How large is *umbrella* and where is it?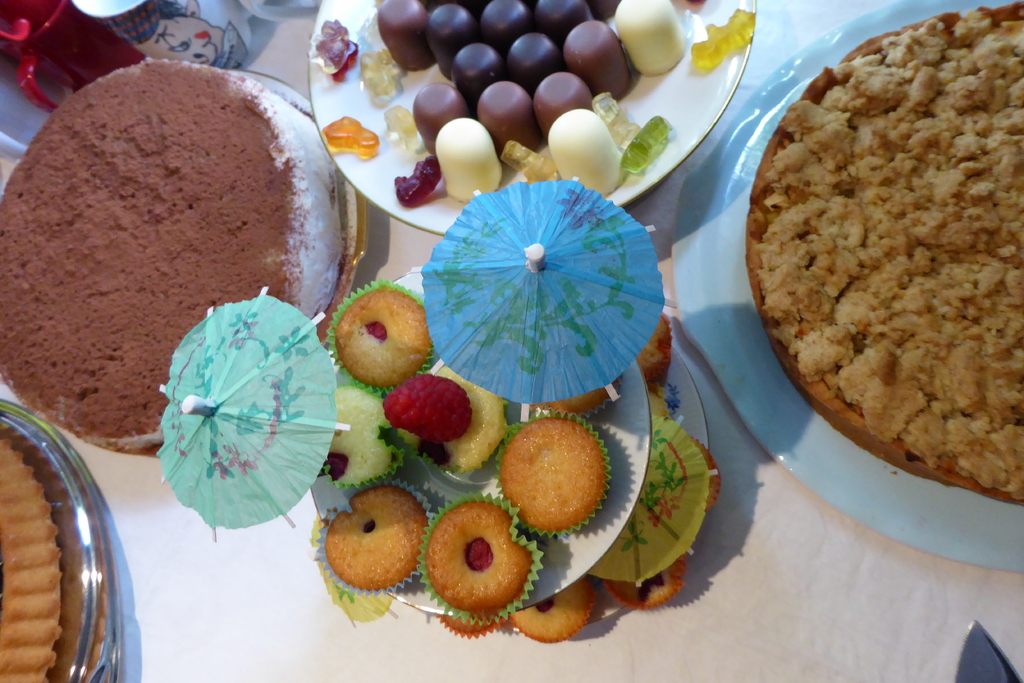
Bounding box: [left=589, top=413, right=721, bottom=587].
